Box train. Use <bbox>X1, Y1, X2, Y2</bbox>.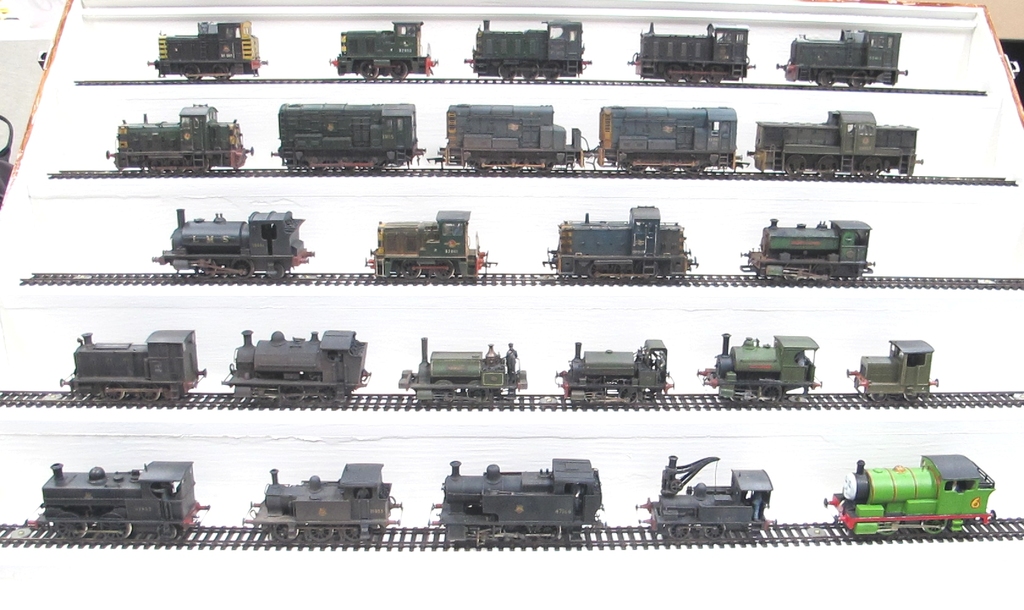
<bbox>60, 325, 208, 406</bbox>.
